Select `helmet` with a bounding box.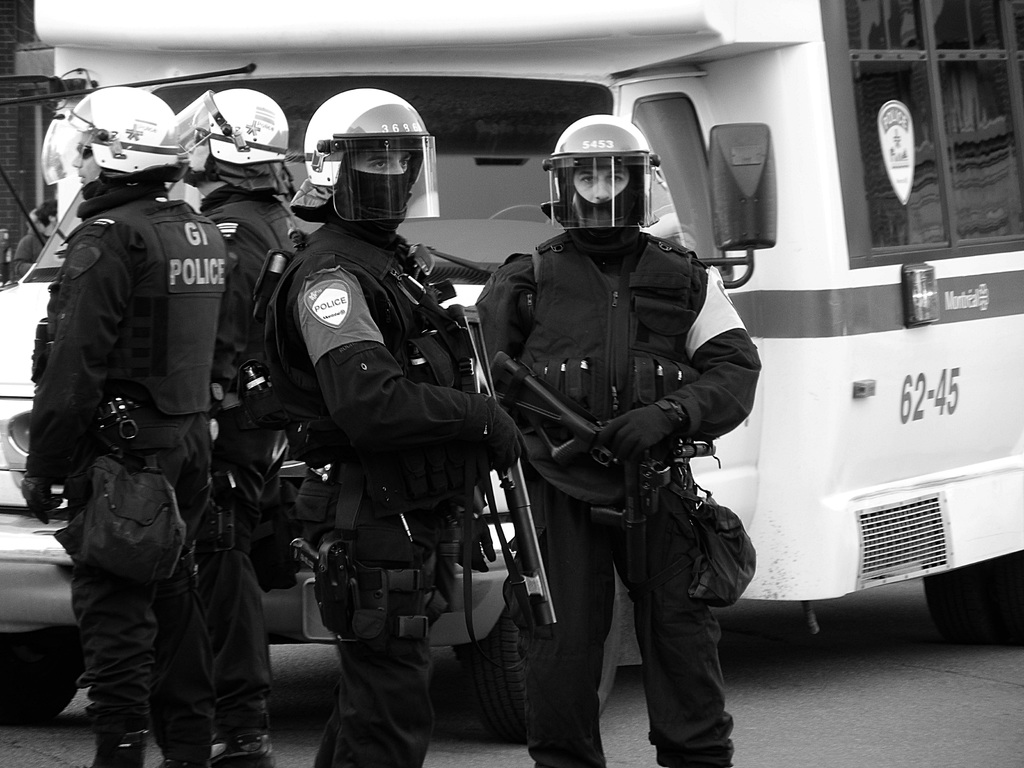
295,86,447,227.
